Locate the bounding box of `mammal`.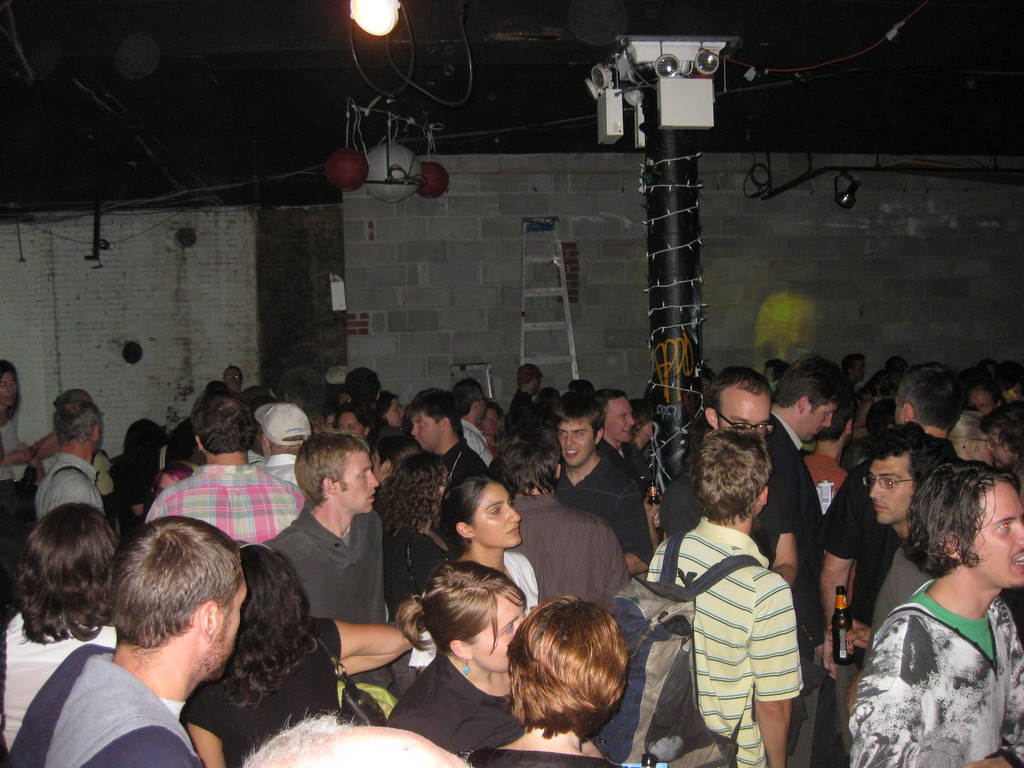
Bounding box: (left=381, top=556, right=534, bottom=766).
